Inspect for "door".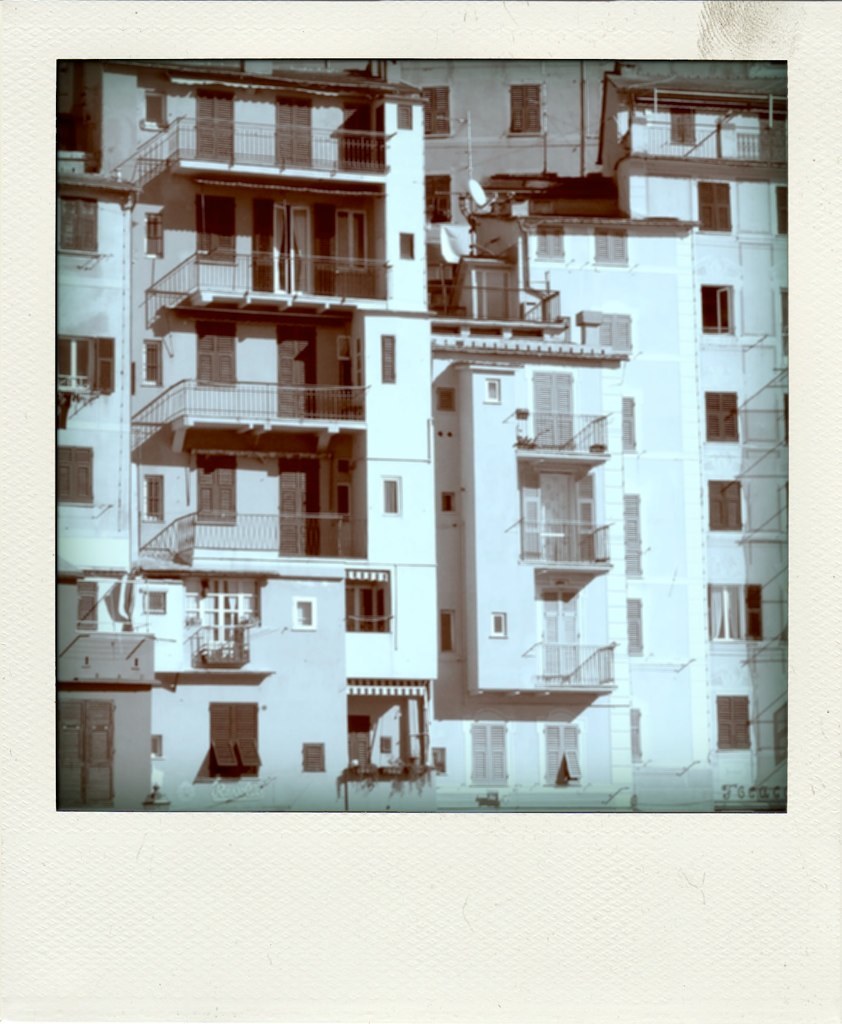
Inspection: x1=534, y1=371, x2=573, y2=446.
